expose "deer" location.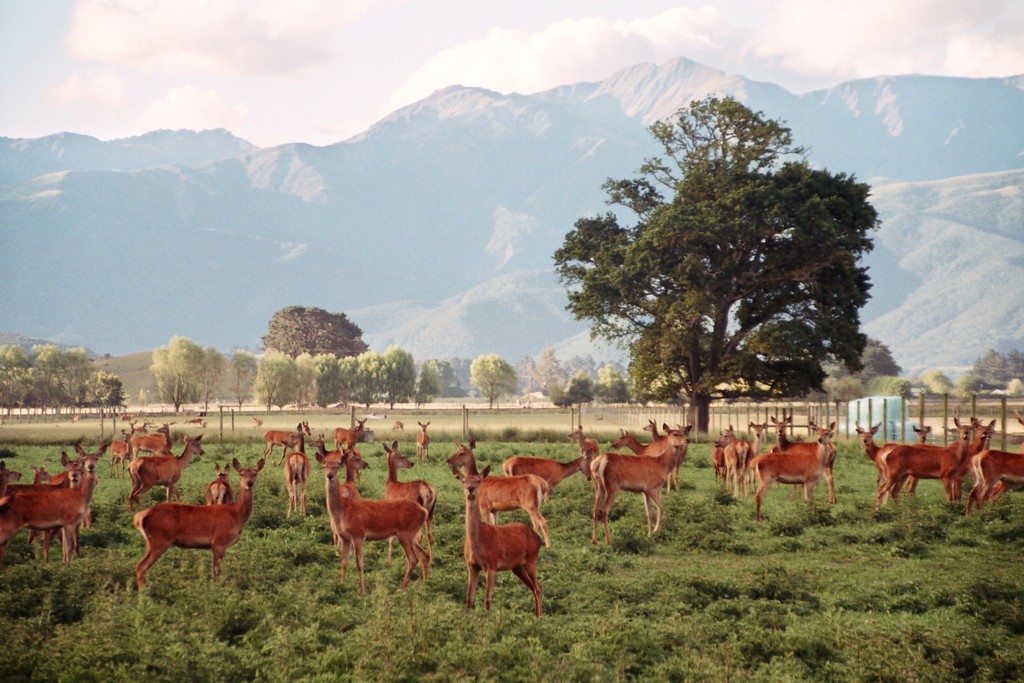
Exposed at <bbox>332, 419, 368, 448</bbox>.
